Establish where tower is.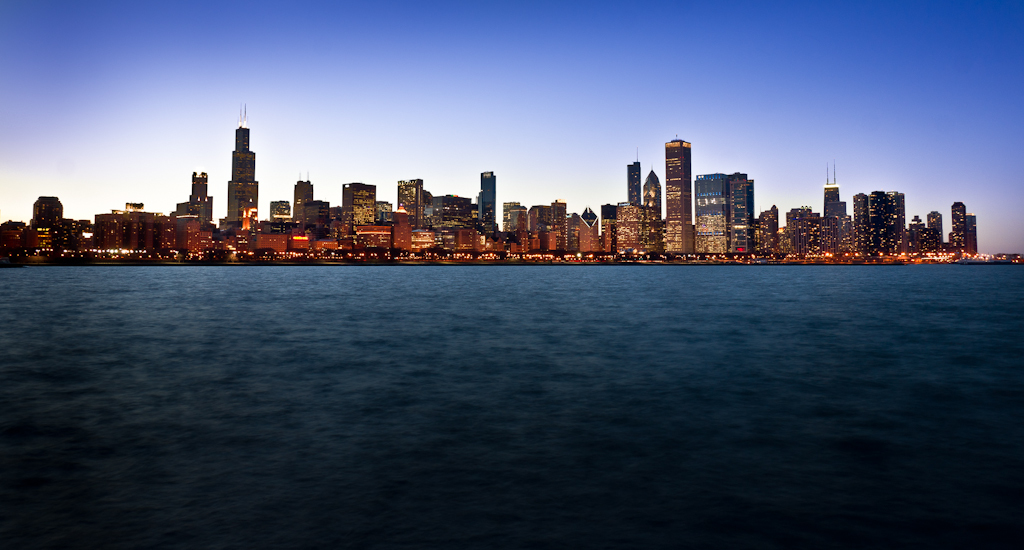
Established at 951 200 963 251.
